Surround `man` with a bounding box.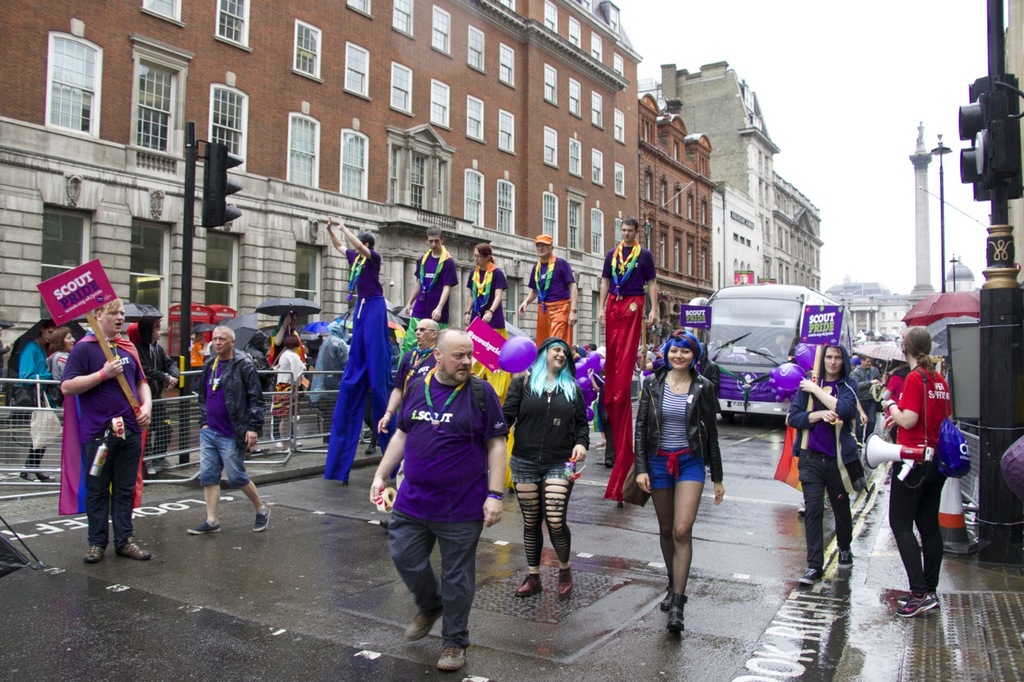
box(190, 323, 271, 530).
